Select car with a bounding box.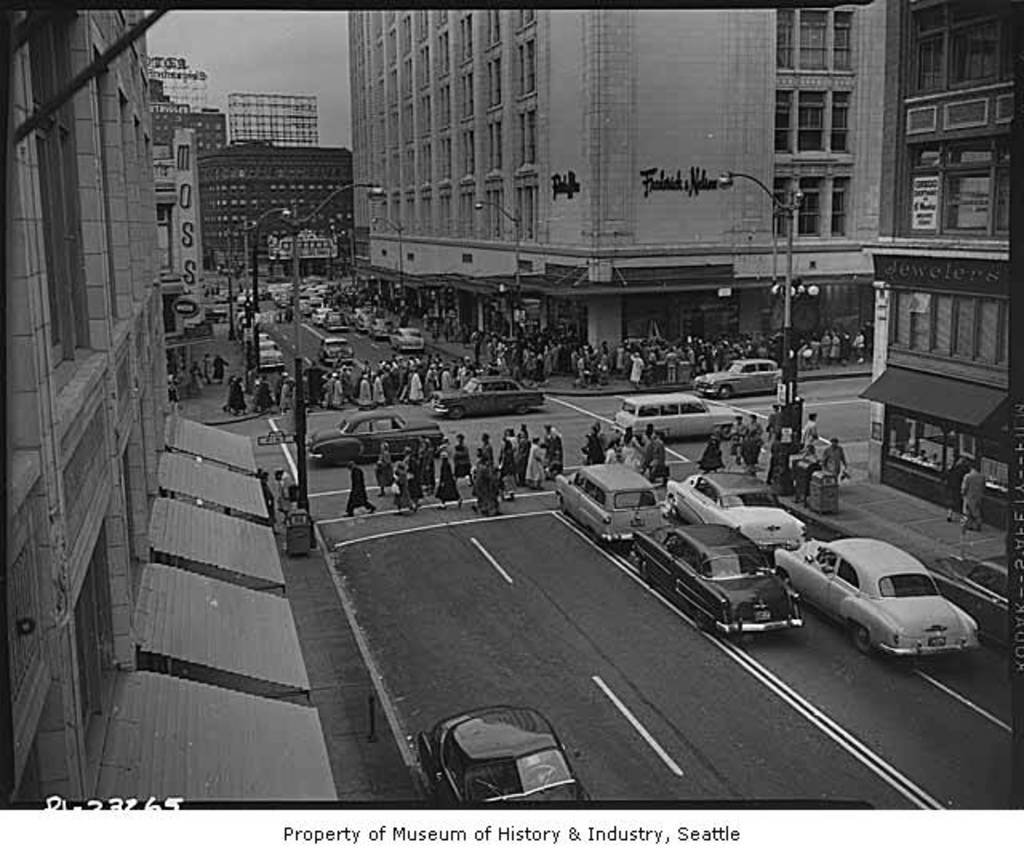
locate(320, 335, 352, 363).
